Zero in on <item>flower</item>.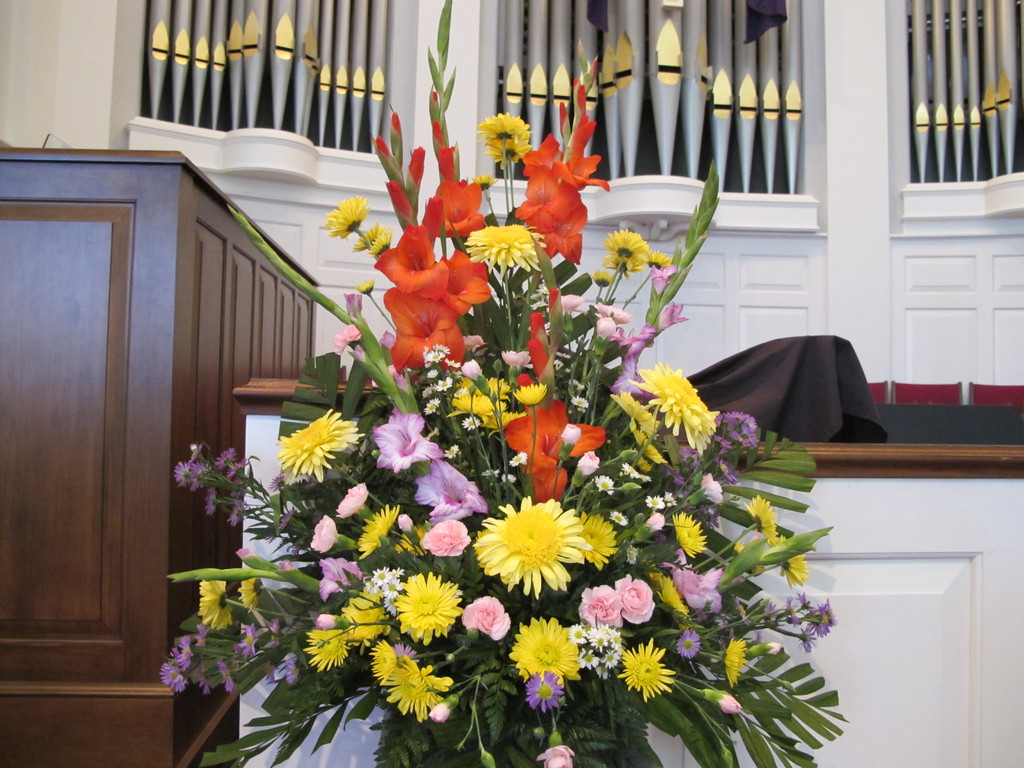
Zeroed in: 324/195/371/241.
